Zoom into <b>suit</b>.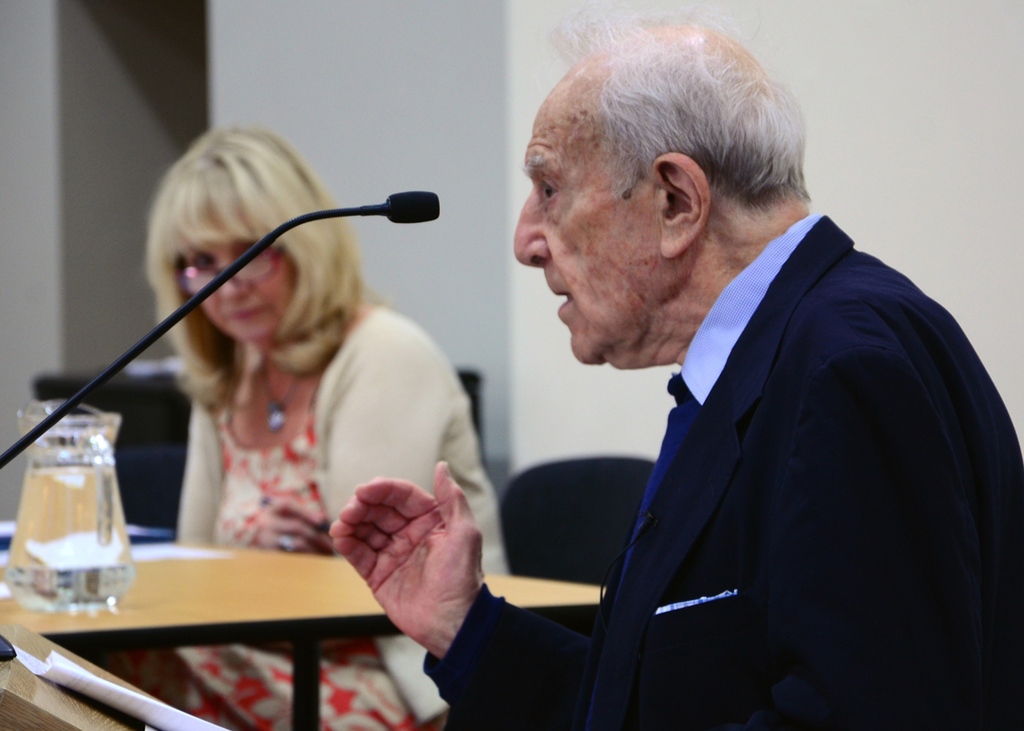
Zoom target: <box>512,144,1004,717</box>.
